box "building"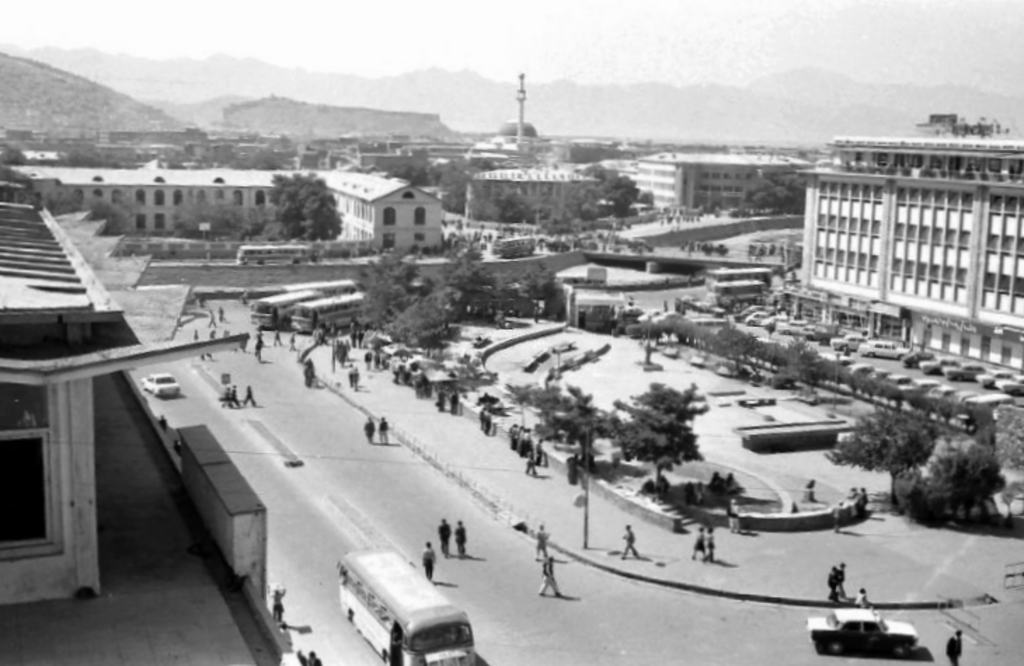
region(4, 165, 440, 255)
